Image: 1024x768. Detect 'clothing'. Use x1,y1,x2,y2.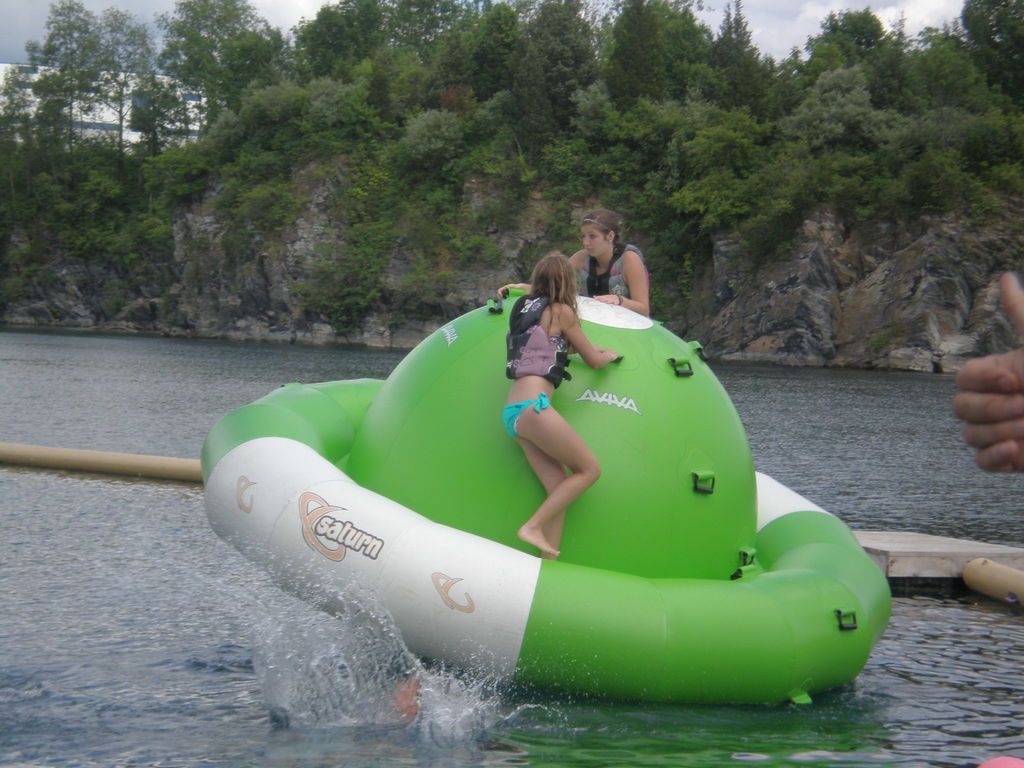
585,240,653,300.
